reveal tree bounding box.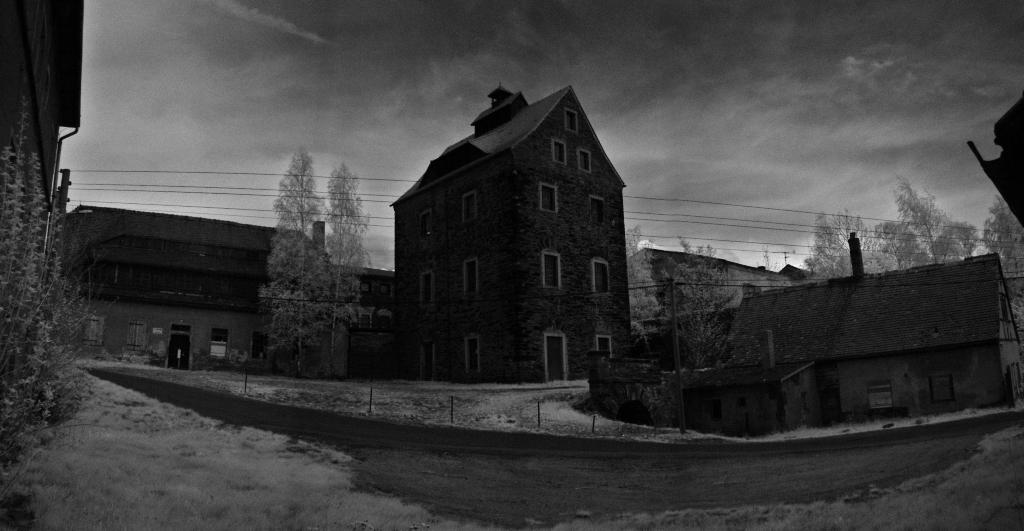
Revealed: (620, 220, 656, 315).
